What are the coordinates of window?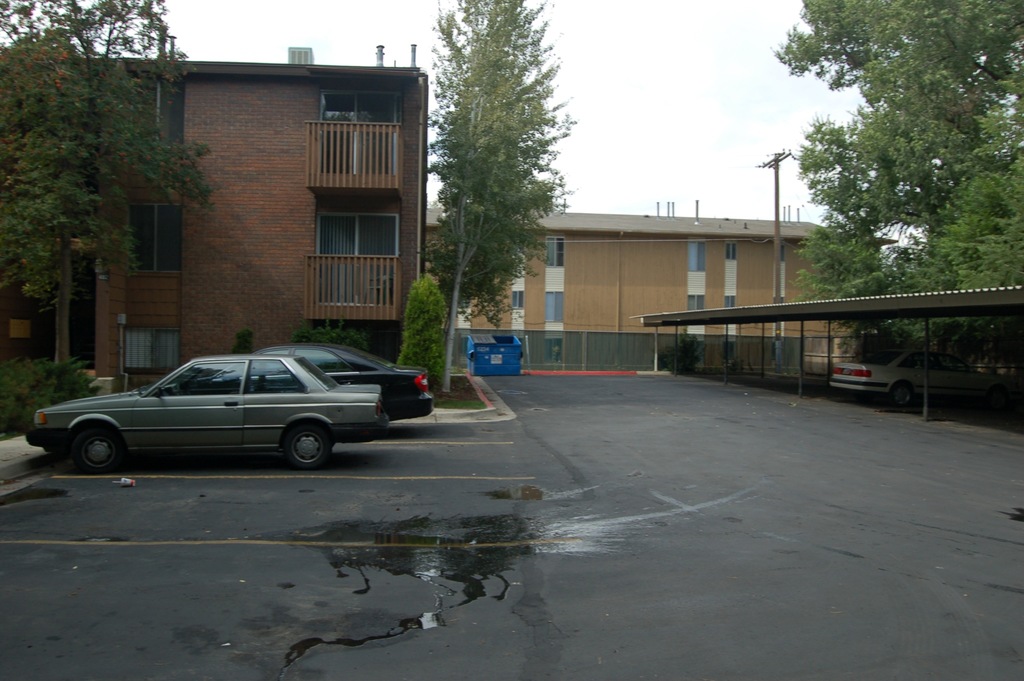
{"x1": 319, "y1": 212, "x2": 397, "y2": 256}.
